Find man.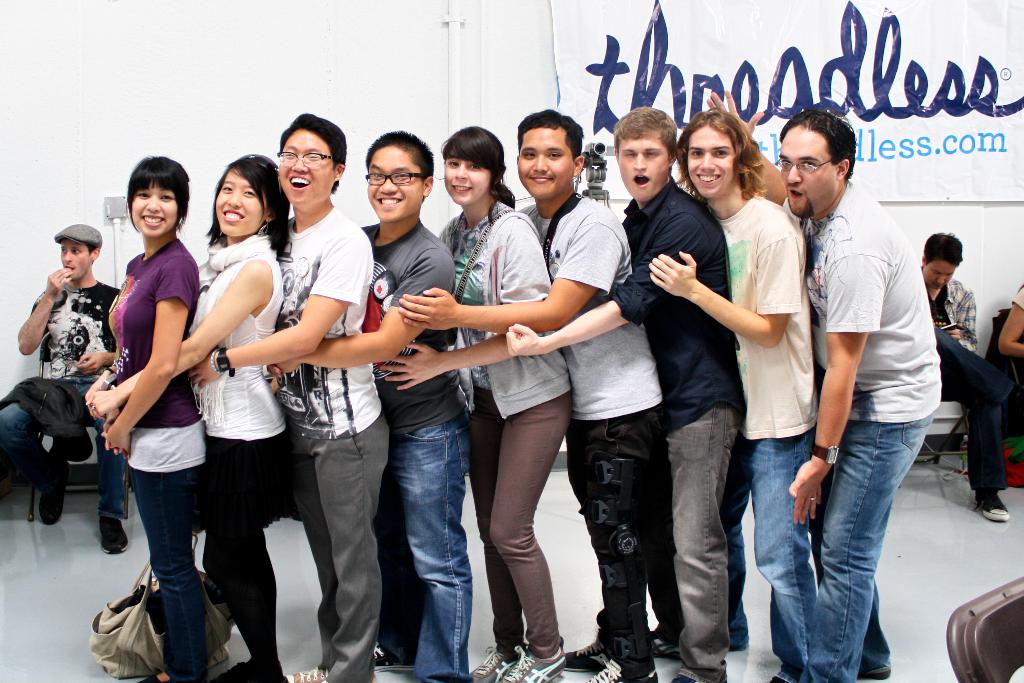
[190, 109, 388, 682].
